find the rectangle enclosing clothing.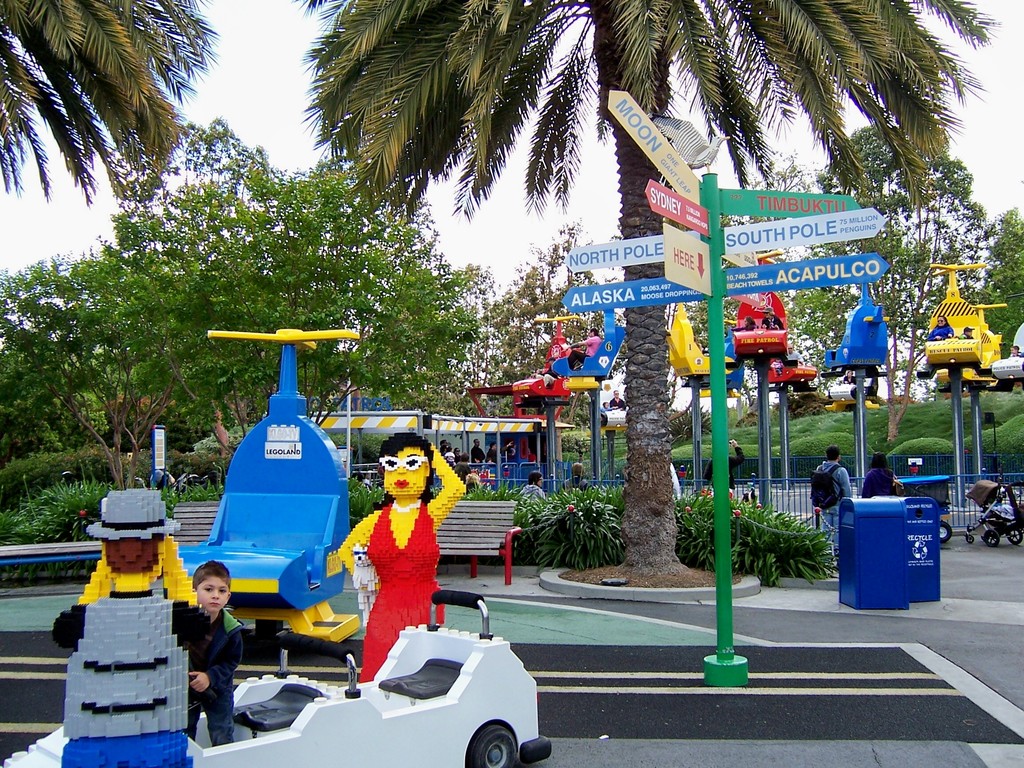
box=[334, 445, 449, 662].
